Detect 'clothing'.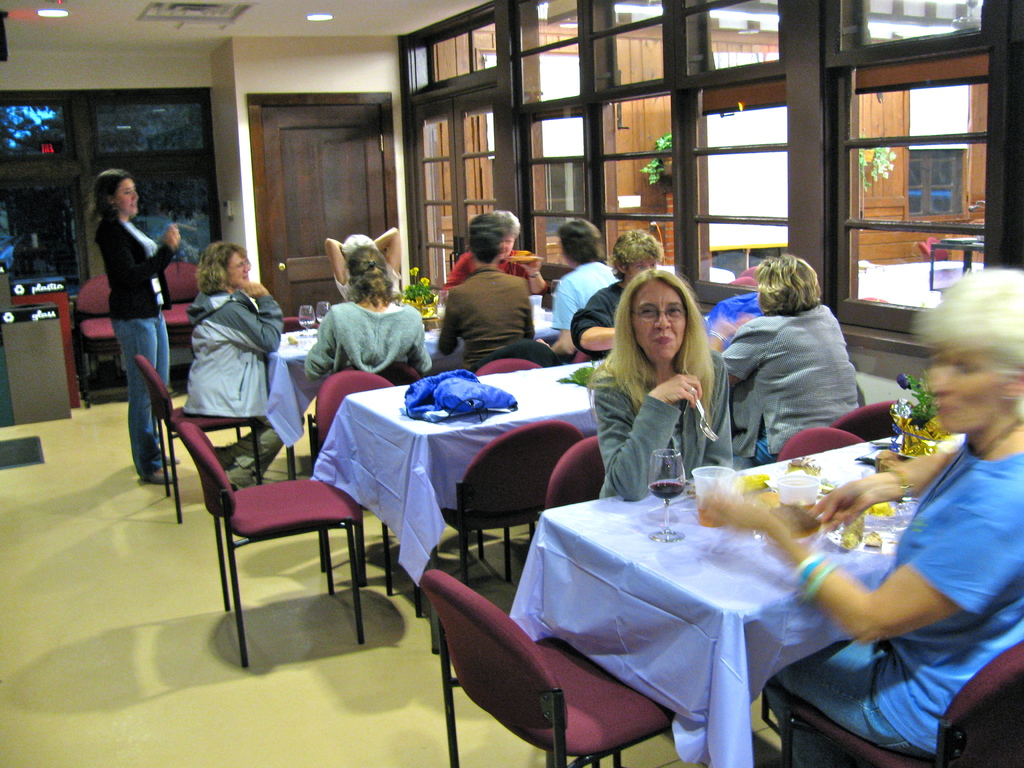
Detected at pyautogui.locateOnScreen(714, 275, 870, 463).
